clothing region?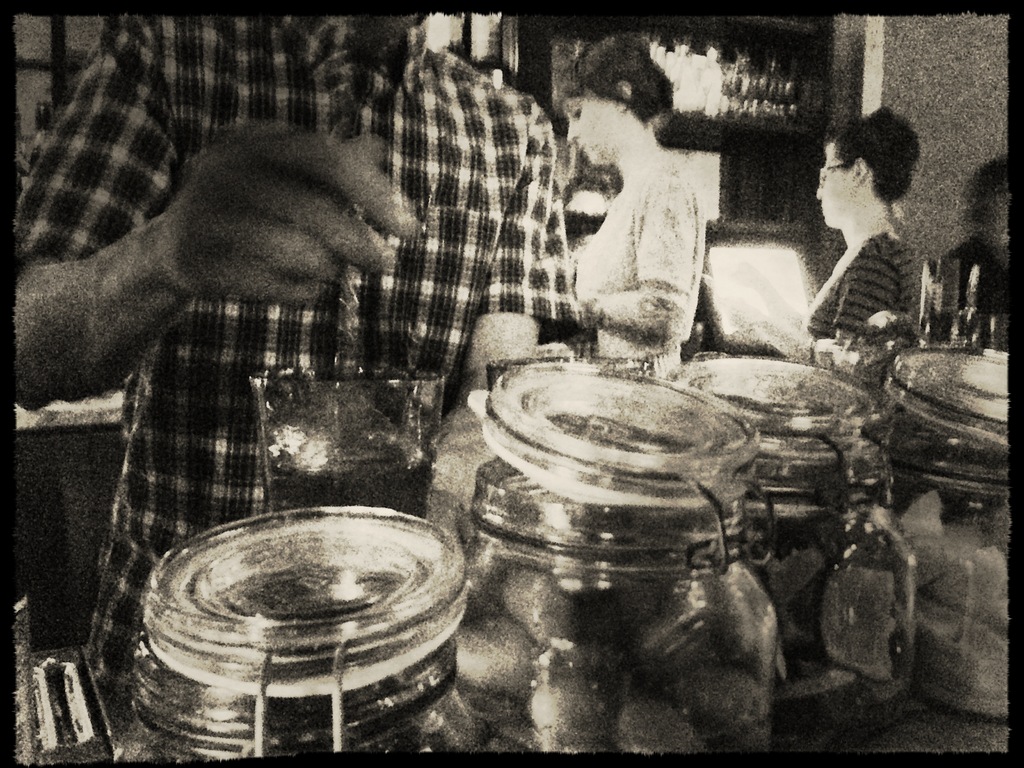
944:234:1007:310
